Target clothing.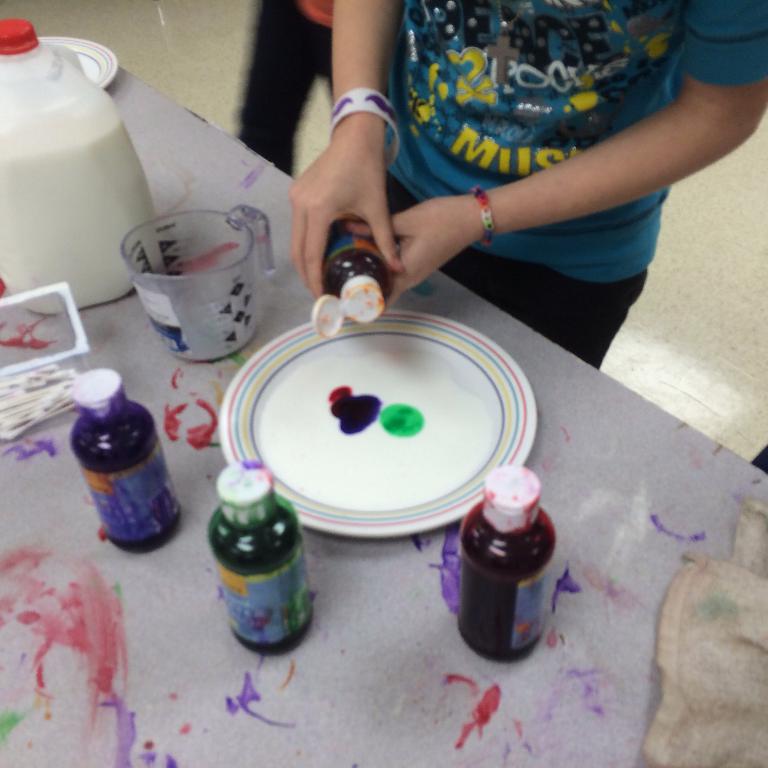
Target region: [372,0,720,336].
